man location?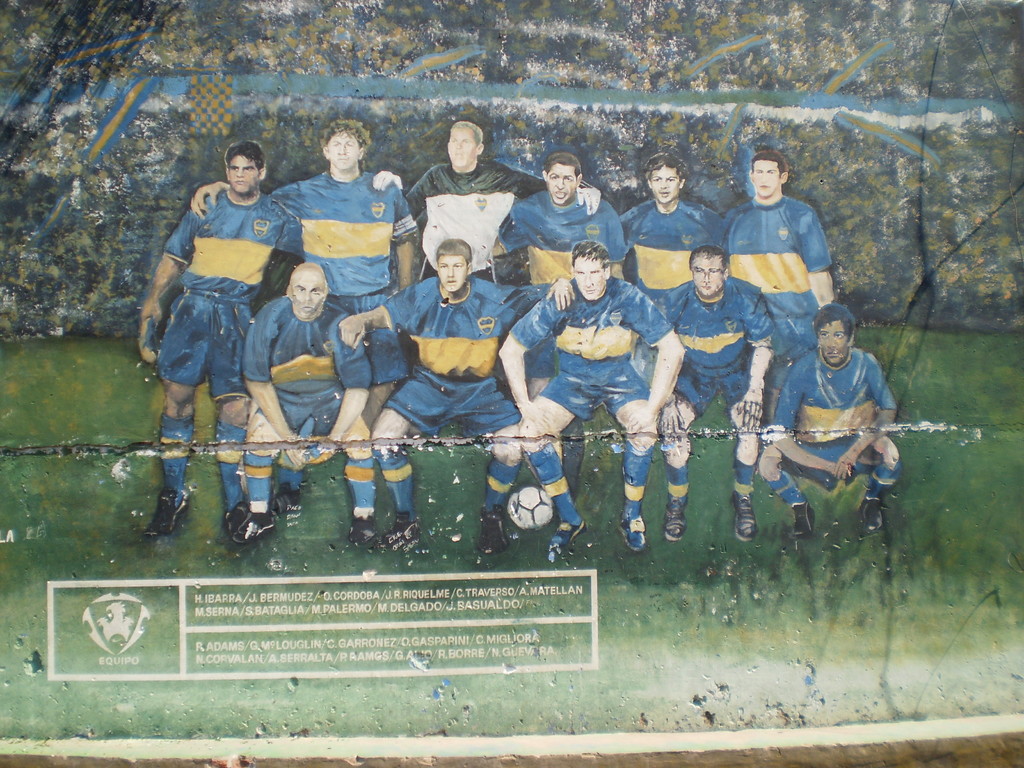
228, 262, 376, 553
